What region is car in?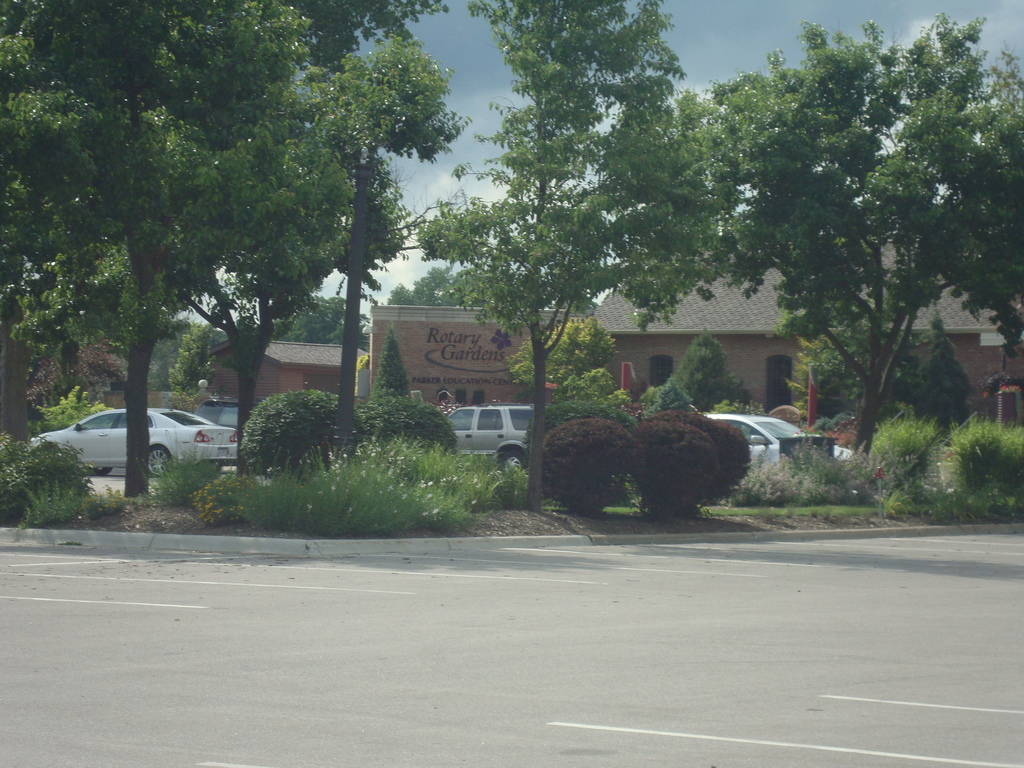
Rect(28, 407, 239, 479).
